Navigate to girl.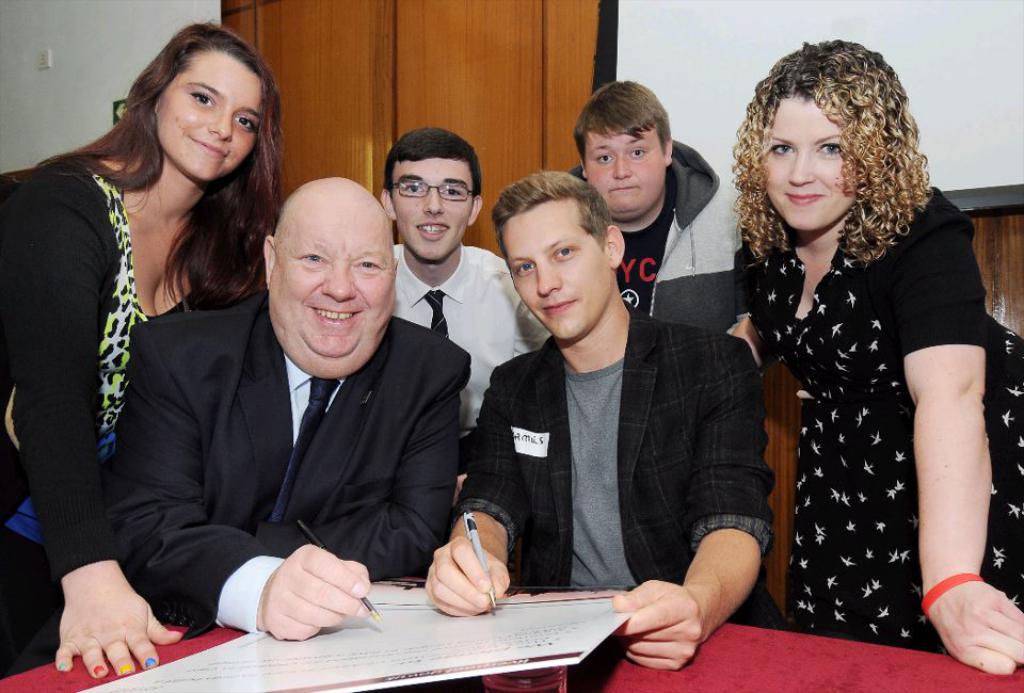
Navigation target: <bbox>0, 19, 290, 678</bbox>.
